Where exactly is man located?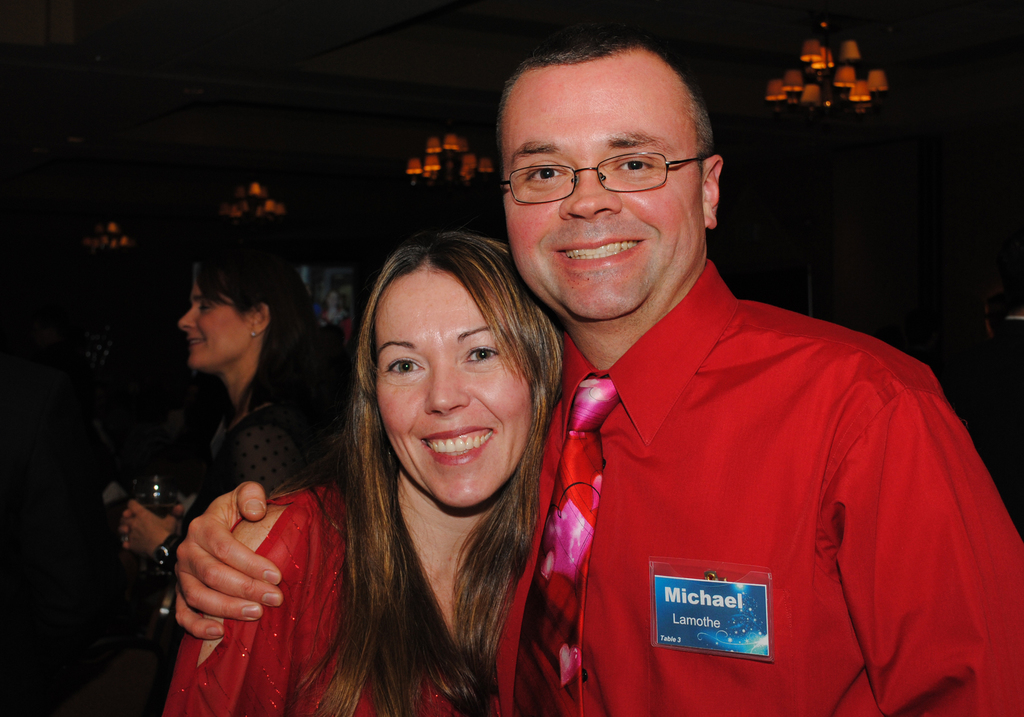
Its bounding box is {"x1": 172, "y1": 26, "x2": 1023, "y2": 716}.
